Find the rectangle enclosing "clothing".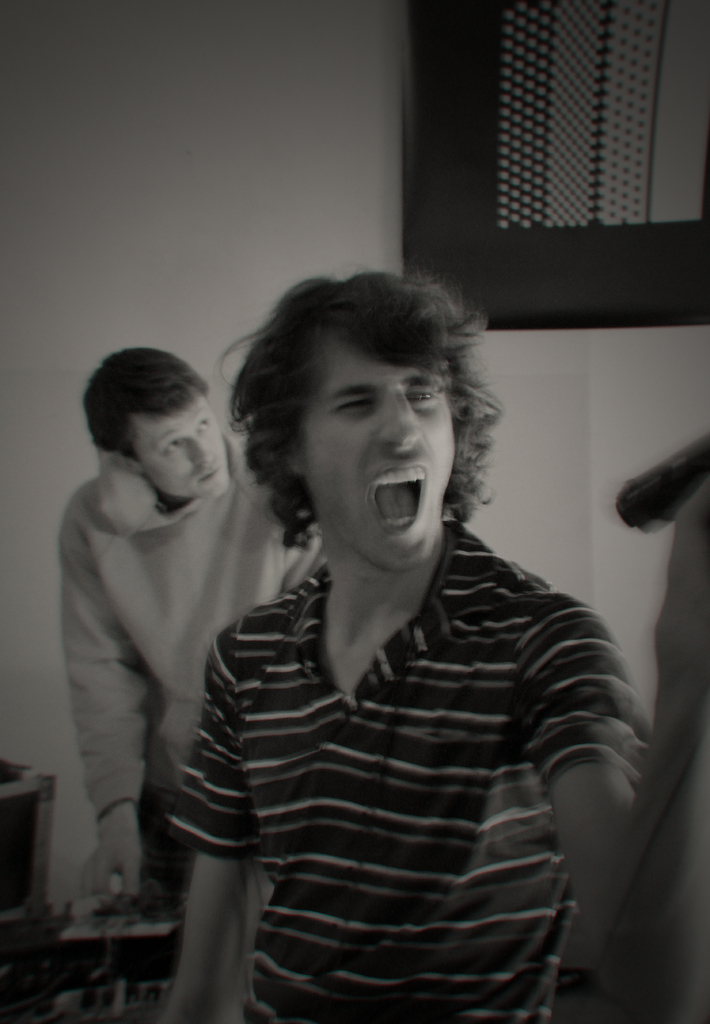
(56,461,338,924).
